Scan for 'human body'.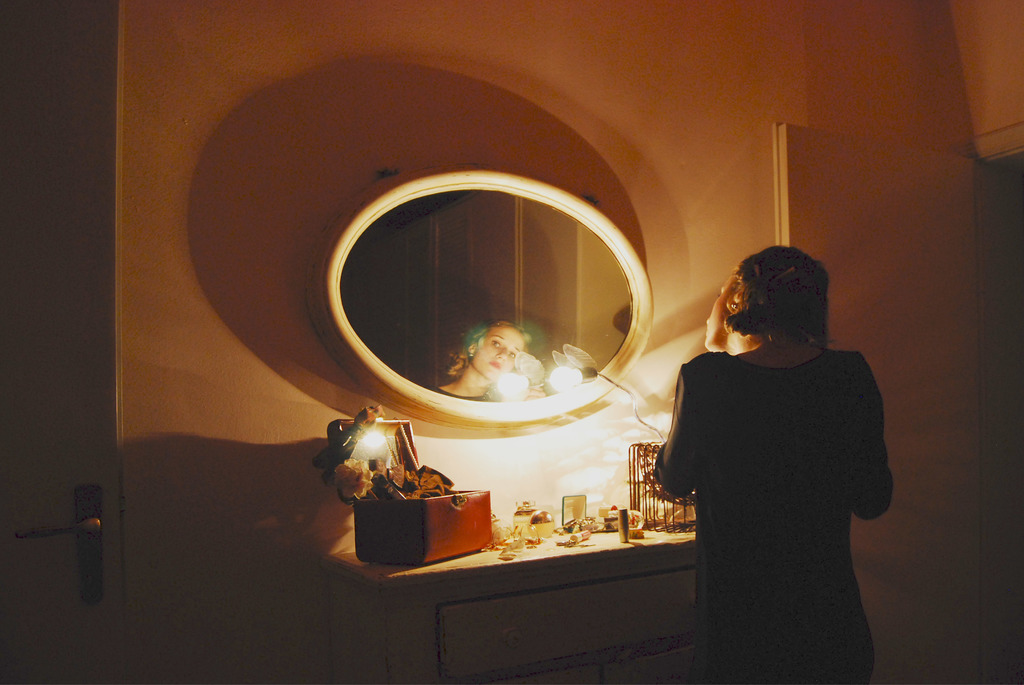
Scan result: bbox(428, 326, 532, 398).
